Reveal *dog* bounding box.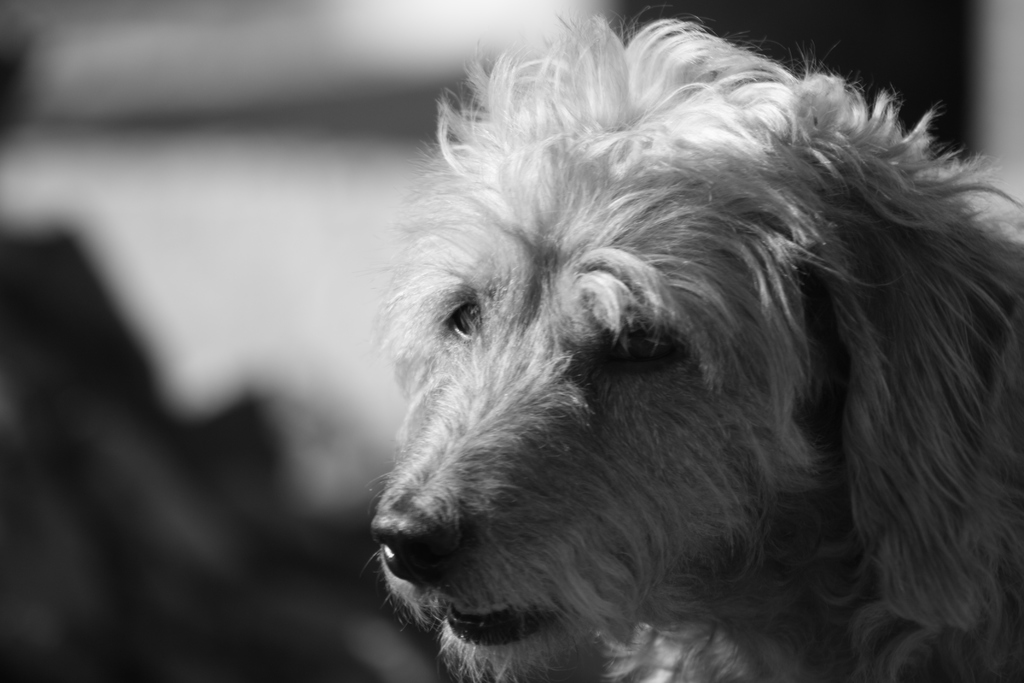
Revealed: bbox=(361, 5, 1023, 682).
